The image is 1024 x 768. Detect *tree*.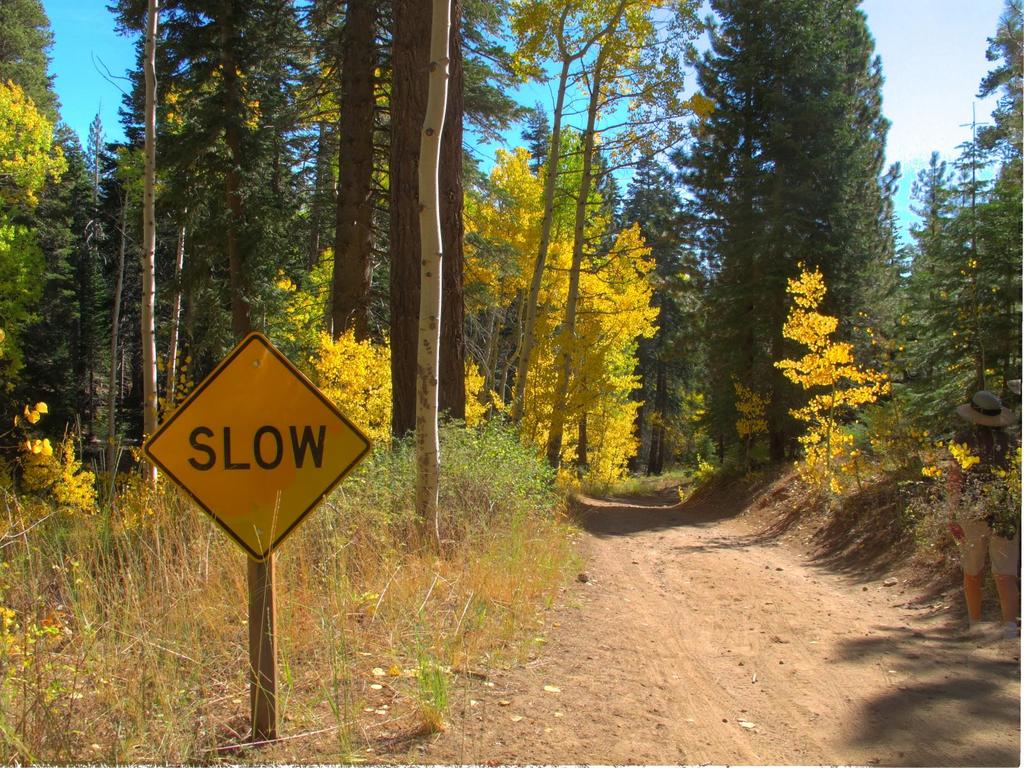
Detection: (408, 0, 445, 559).
